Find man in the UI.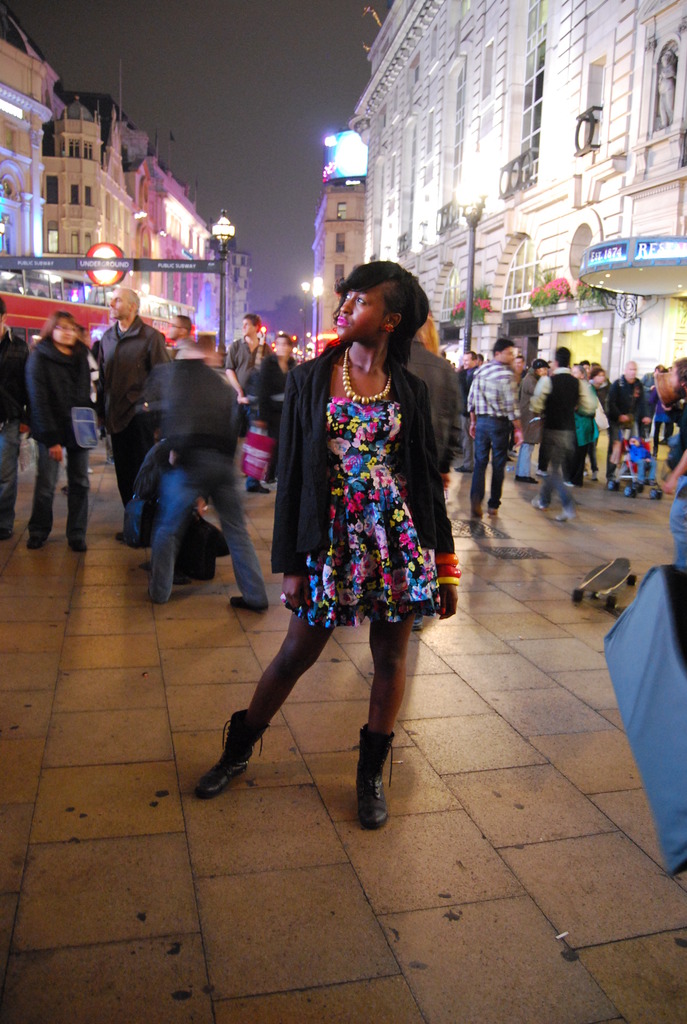
UI element at (226,307,265,381).
